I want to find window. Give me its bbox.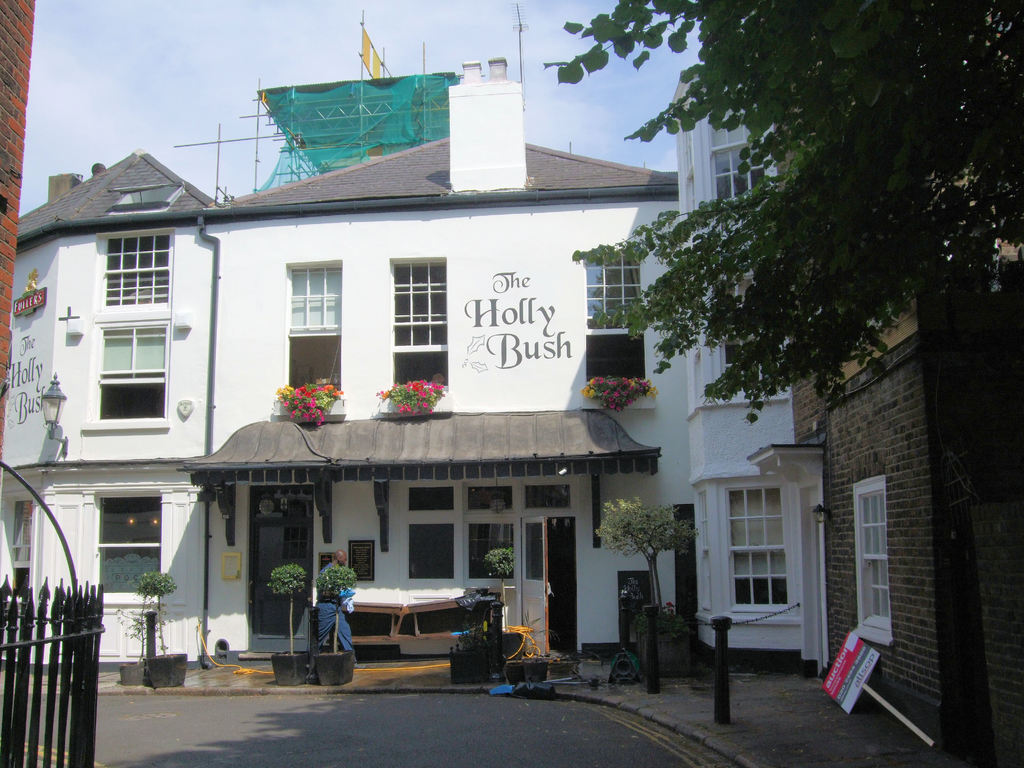
[x1=95, y1=493, x2=162, y2=609].
